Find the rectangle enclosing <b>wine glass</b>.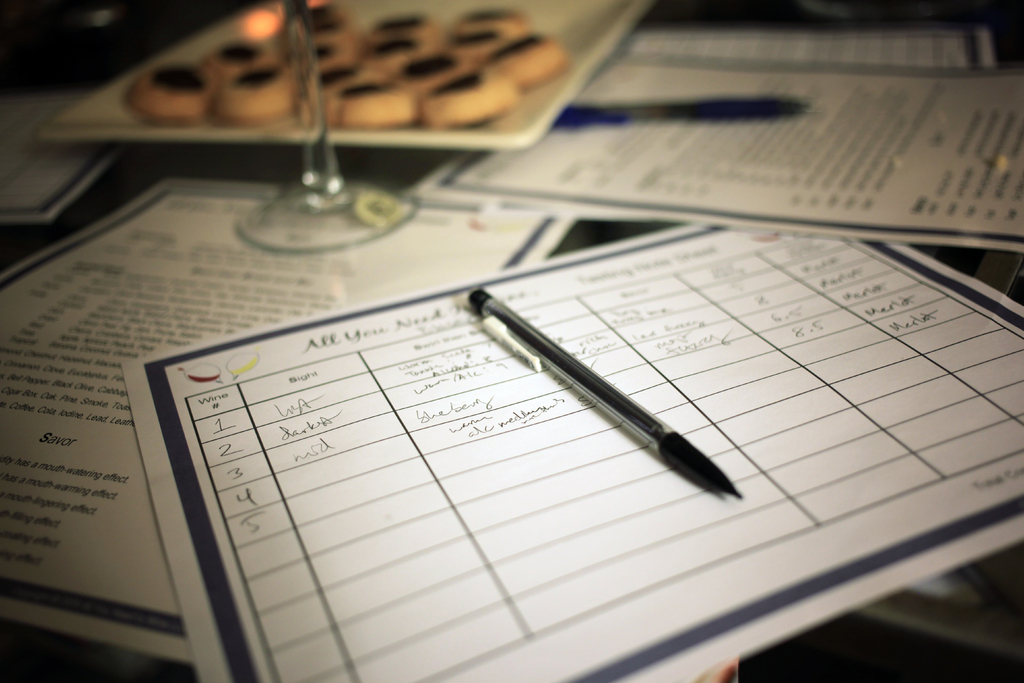
234, 0, 420, 250.
